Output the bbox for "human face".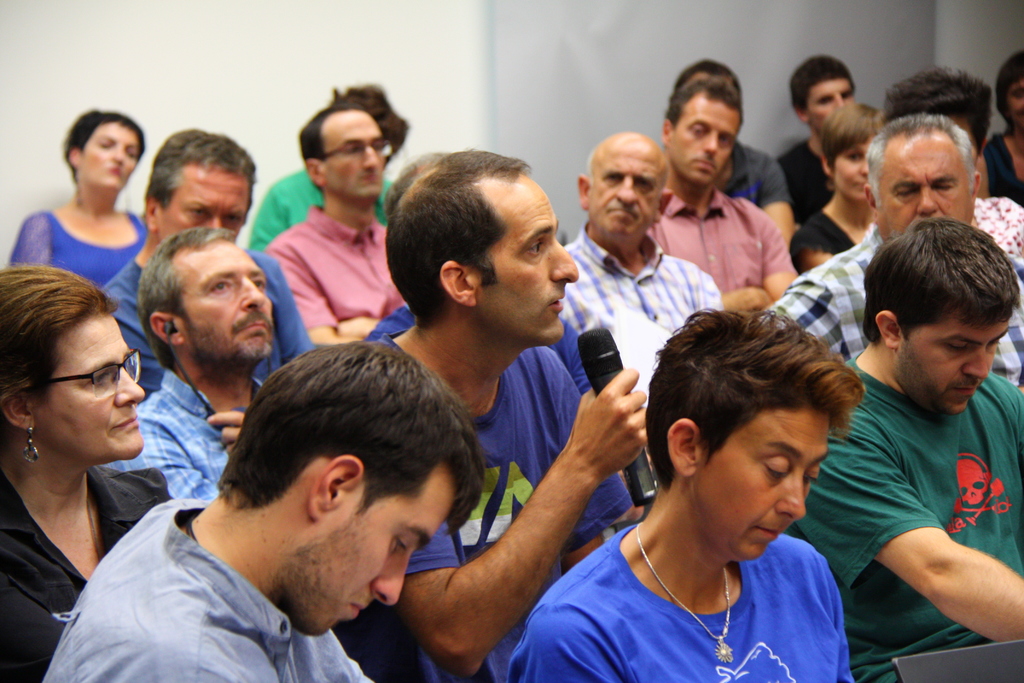
[804, 78, 851, 132].
